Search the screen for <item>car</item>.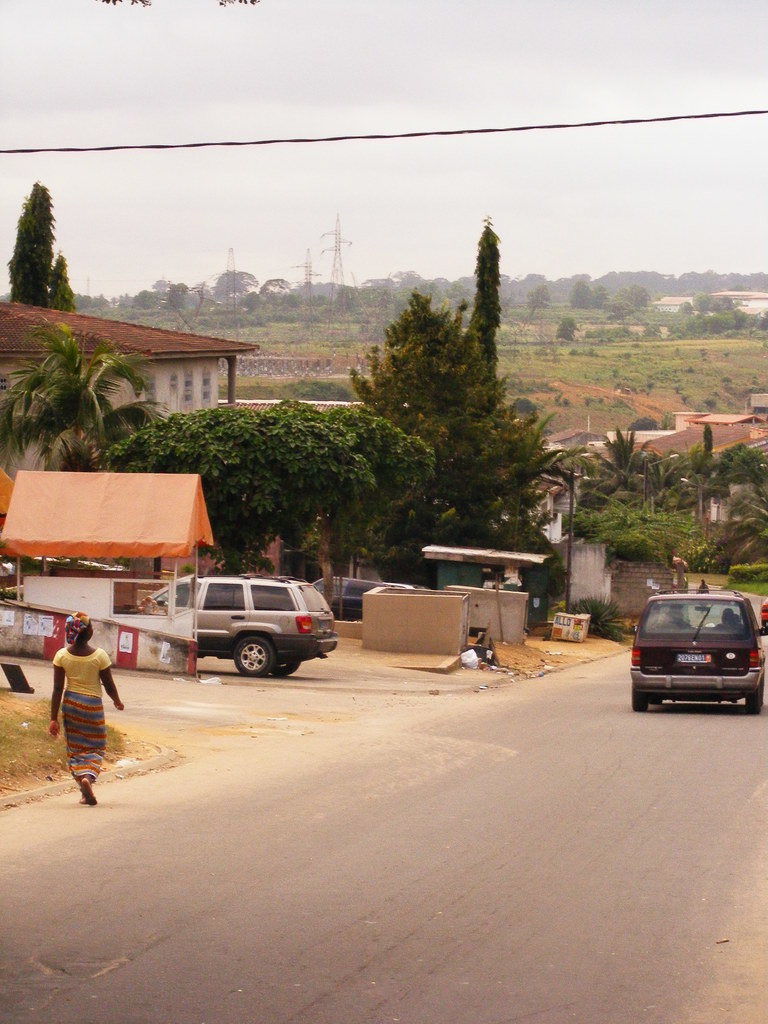
Found at bbox=[634, 588, 767, 714].
